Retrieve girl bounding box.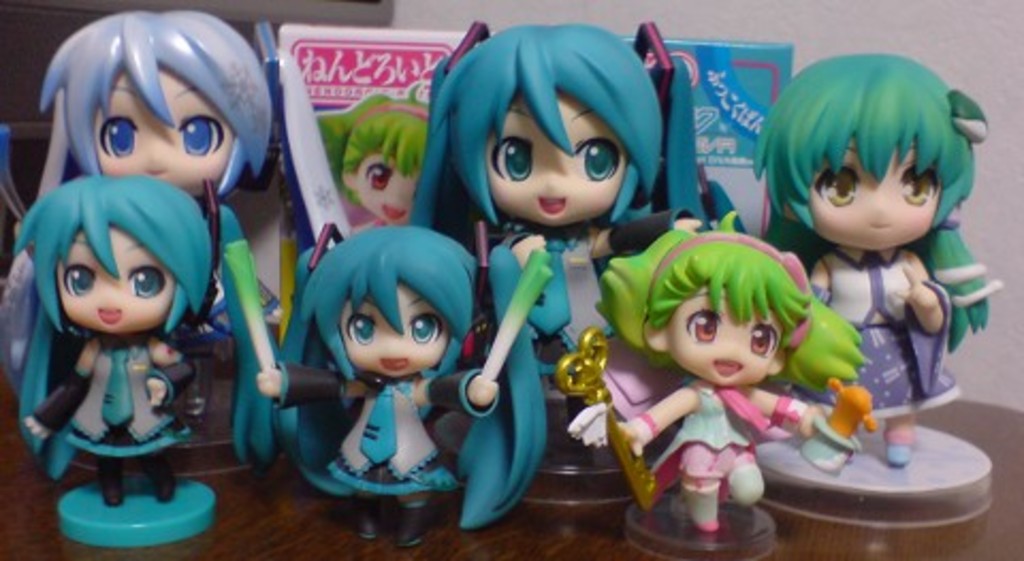
Bounding box: region(4, 6, 273, 343).
